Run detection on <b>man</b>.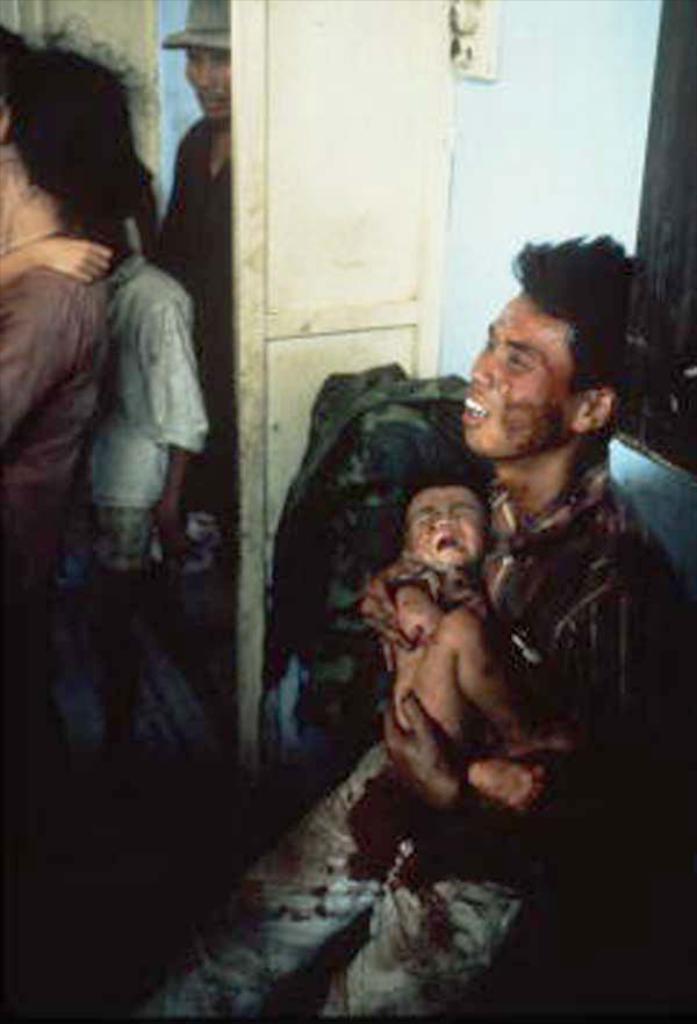
Result: crop(134, 232, 696, 1023).
